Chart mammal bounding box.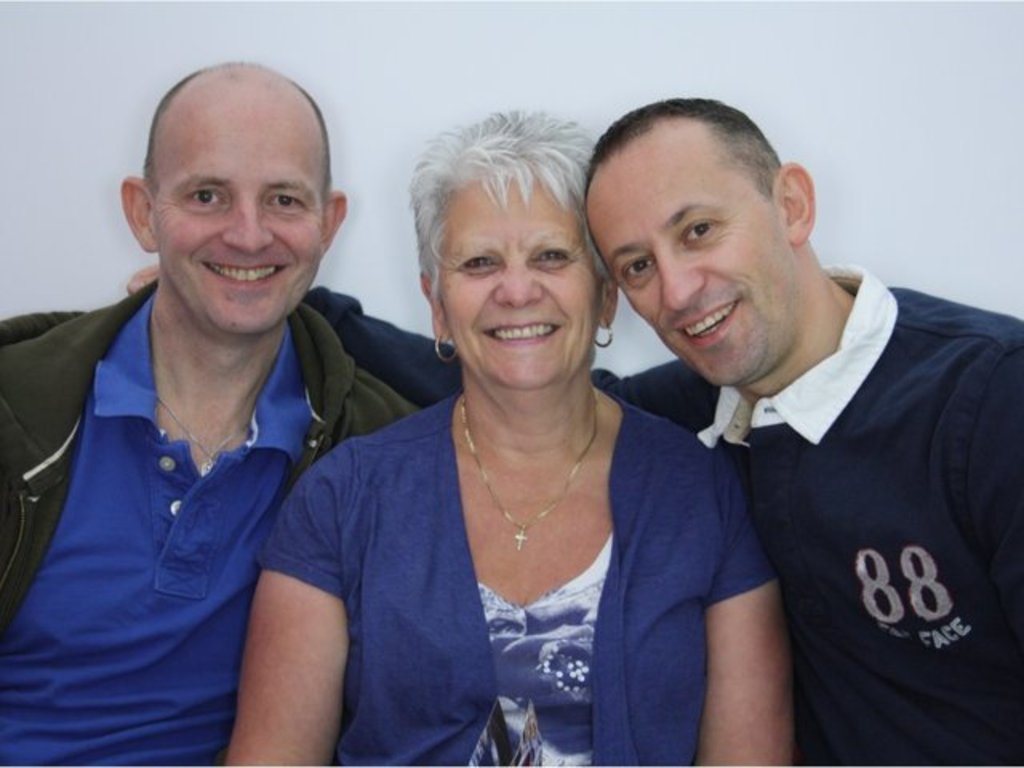
Charted: box(123, 93, 1022, 766).
